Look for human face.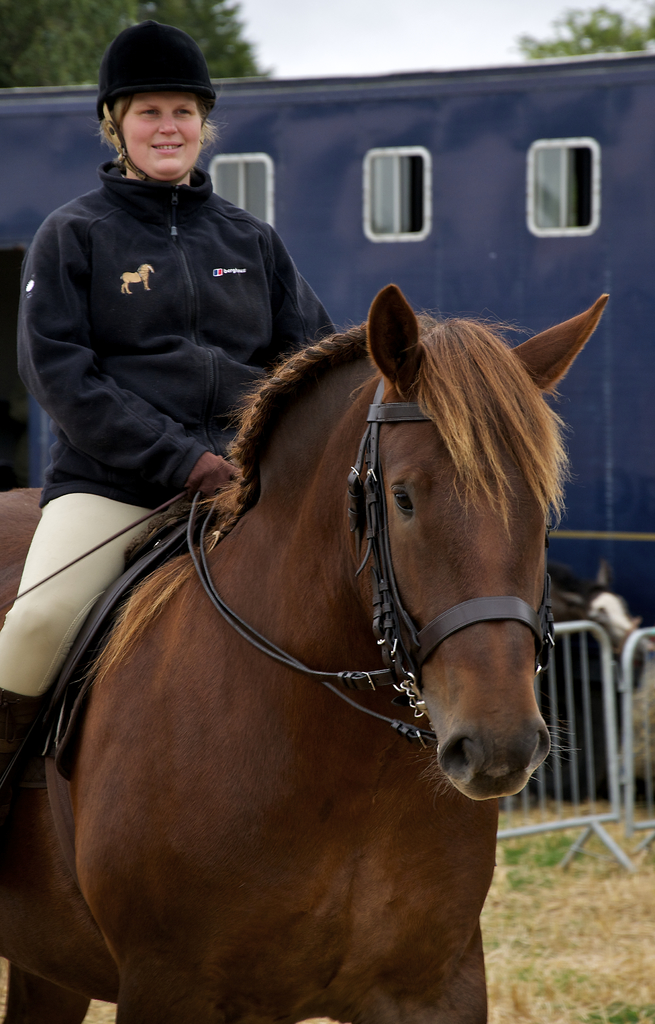
Found: [120, 92, 200, 186].
